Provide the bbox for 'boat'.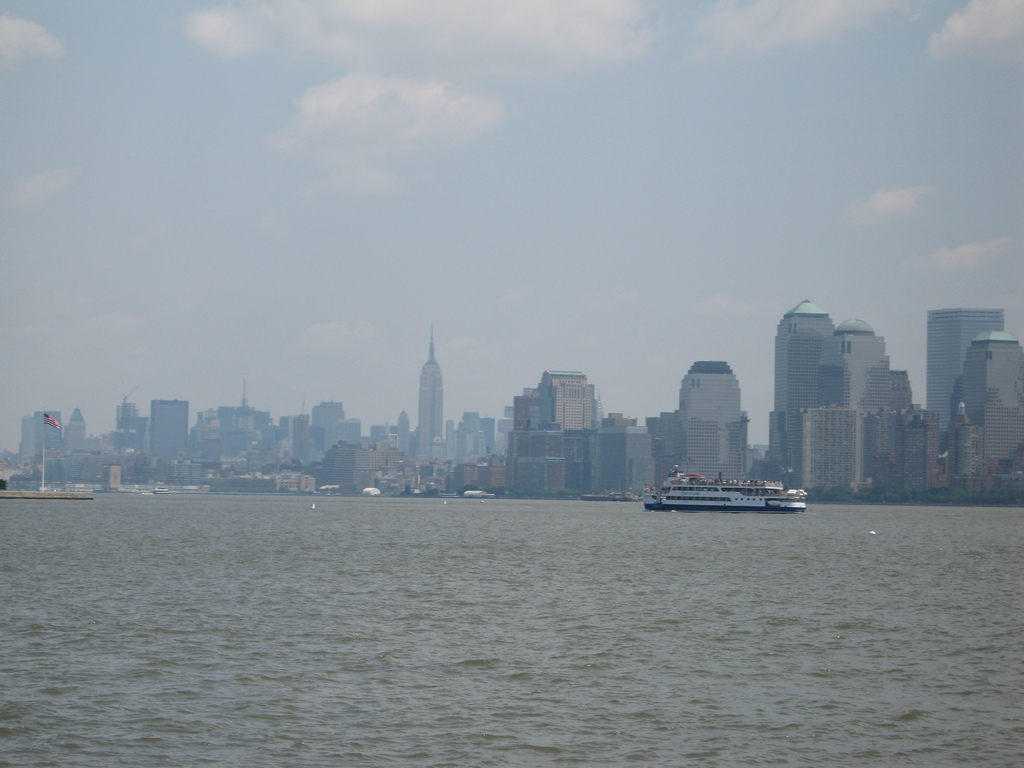
BBox(643, 463, 809, 513).
